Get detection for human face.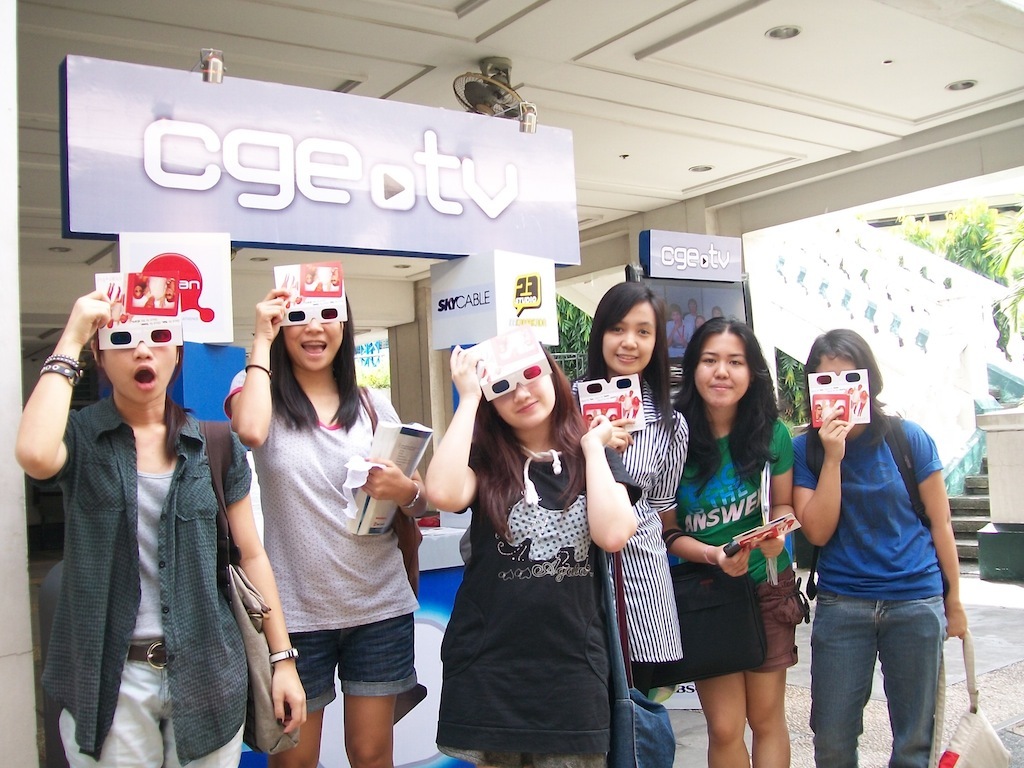
Detection: bbox(671, 310, 683, 322).
